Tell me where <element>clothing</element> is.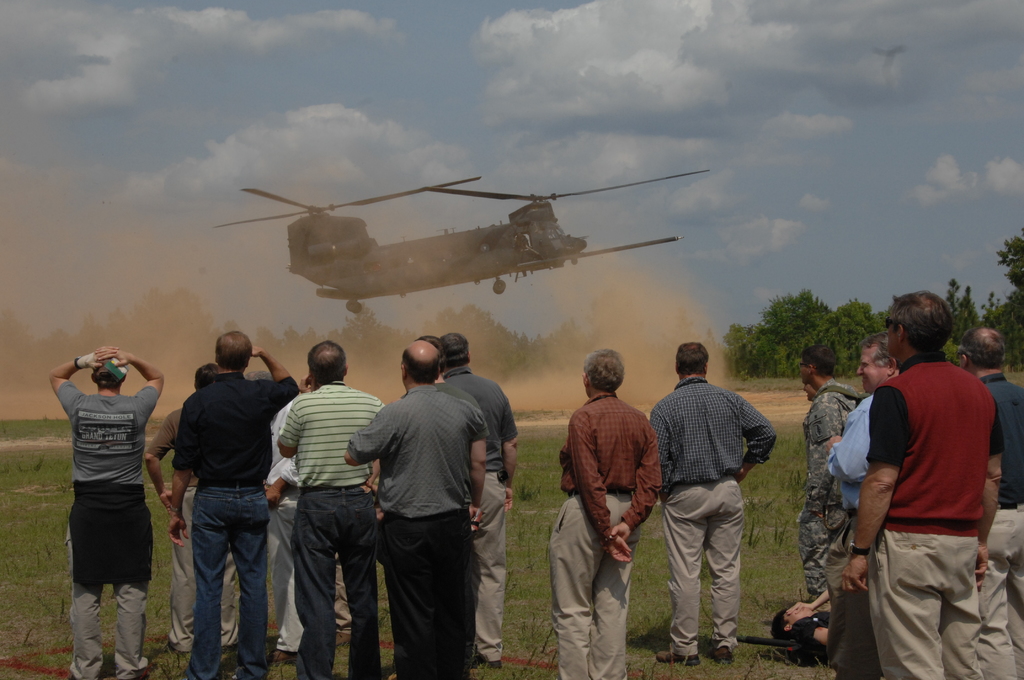
<element>clothing</element> is at pyautogui.locateOnScreen(276, 378, 396, 679).
